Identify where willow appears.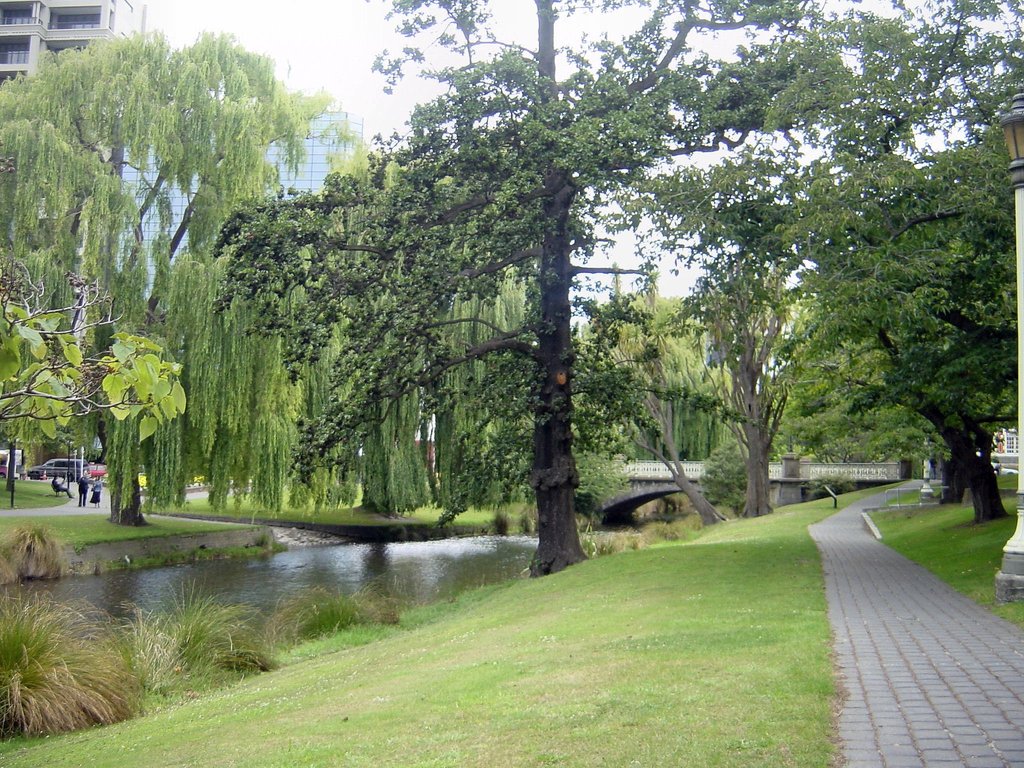
Appears at <bbox>708, 356, 746, 460</bbox>.
